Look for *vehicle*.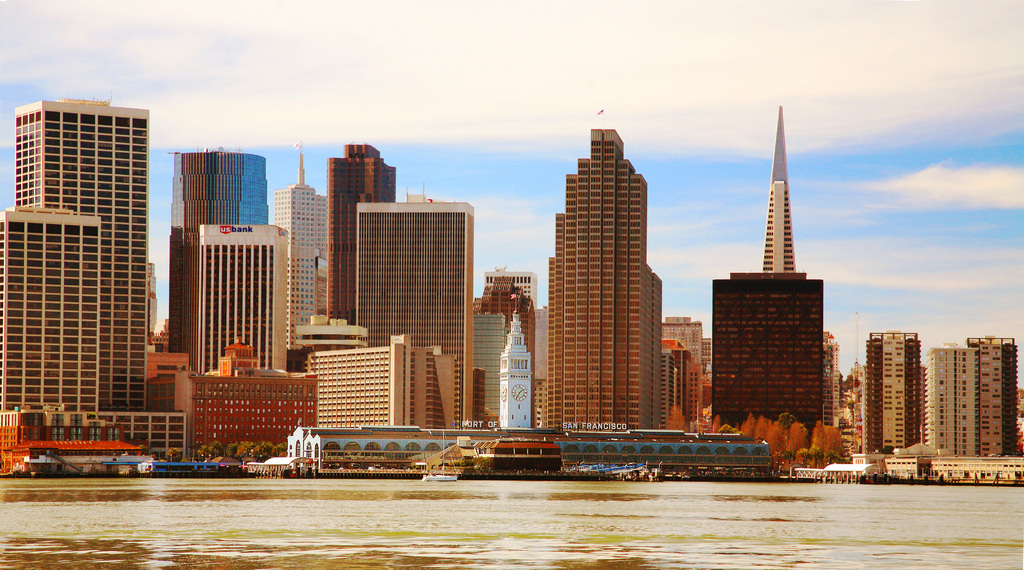
Found: left=262, top=407, right=811, bottom=493.
